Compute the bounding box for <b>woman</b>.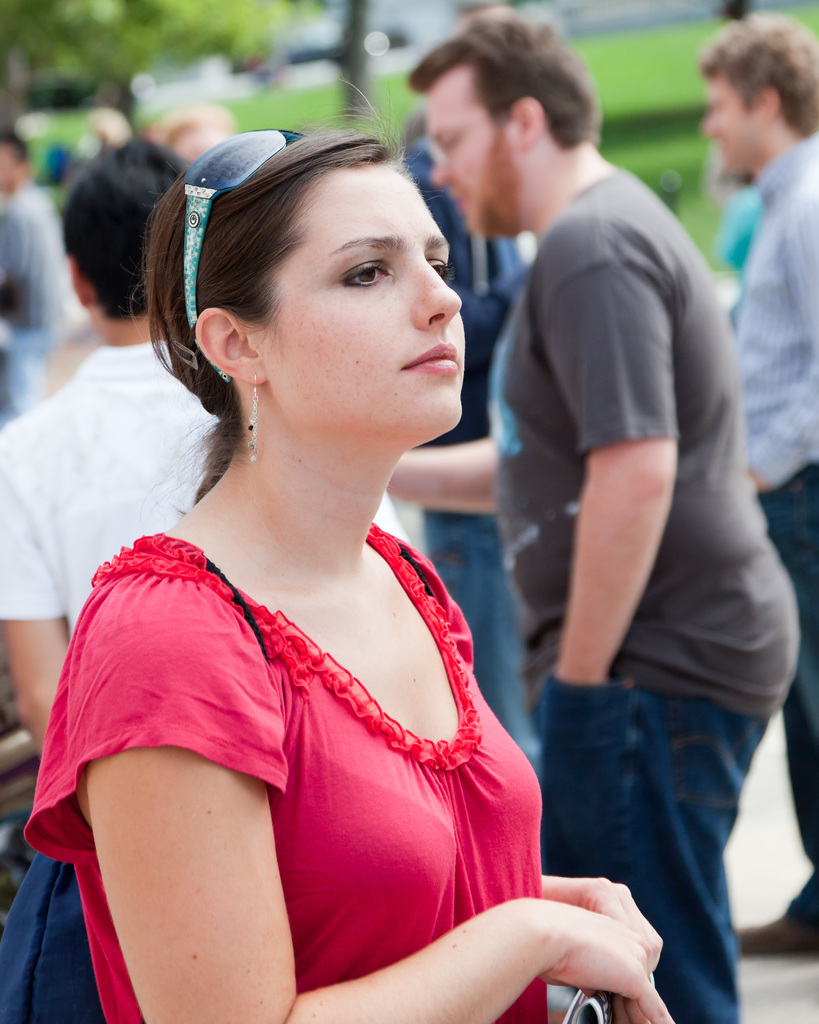
[39, 82, 610, 1001].
